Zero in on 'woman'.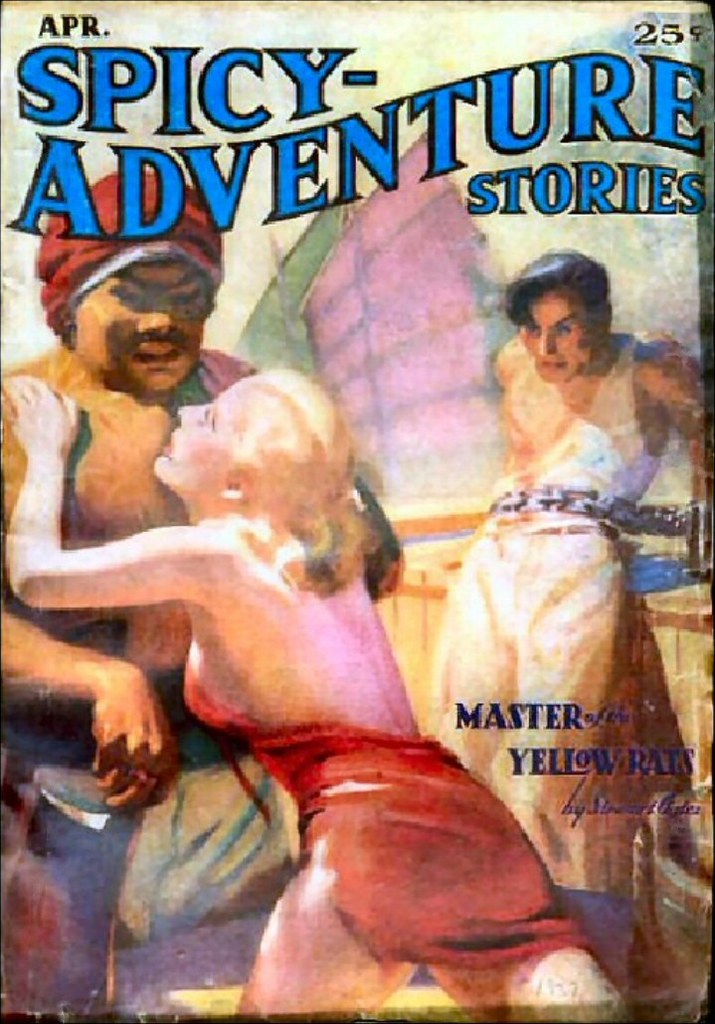
Zeroed in: 0,370,627,1014.
